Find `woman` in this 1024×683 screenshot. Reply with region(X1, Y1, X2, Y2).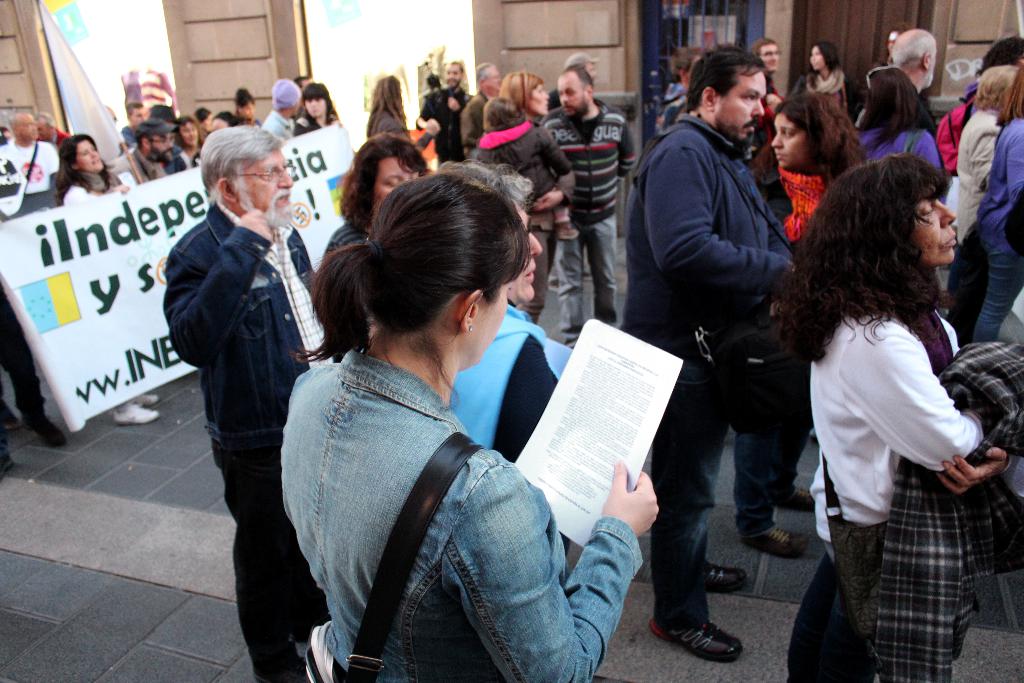
region(50, 128, 163, 425).
